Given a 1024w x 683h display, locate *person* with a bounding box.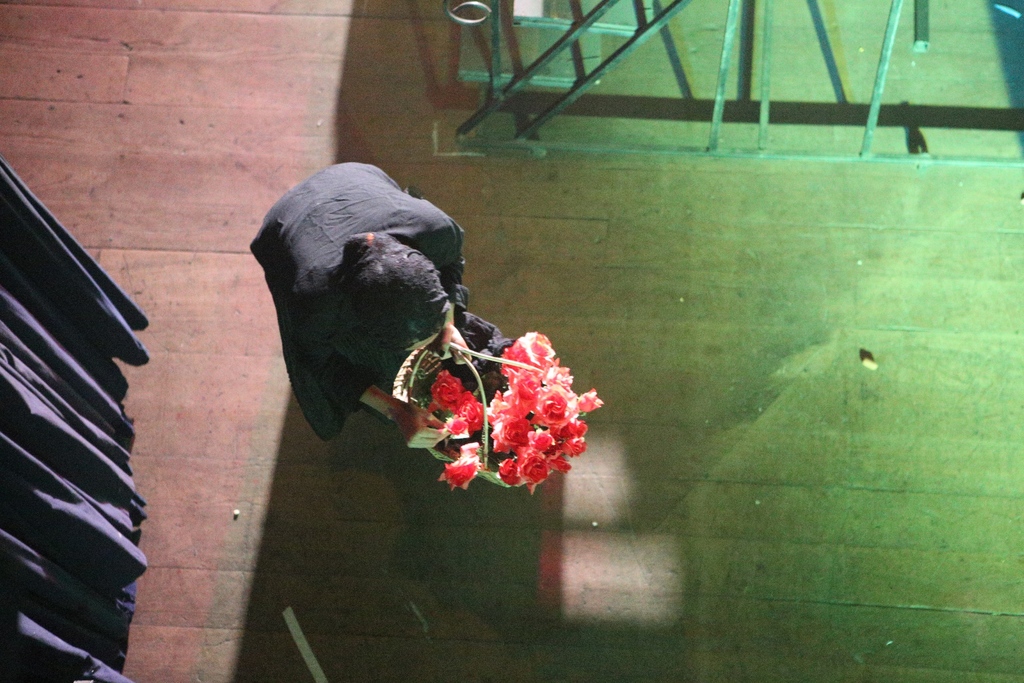
Located: <bbox>249, 163, 513, 443</bbox>.
